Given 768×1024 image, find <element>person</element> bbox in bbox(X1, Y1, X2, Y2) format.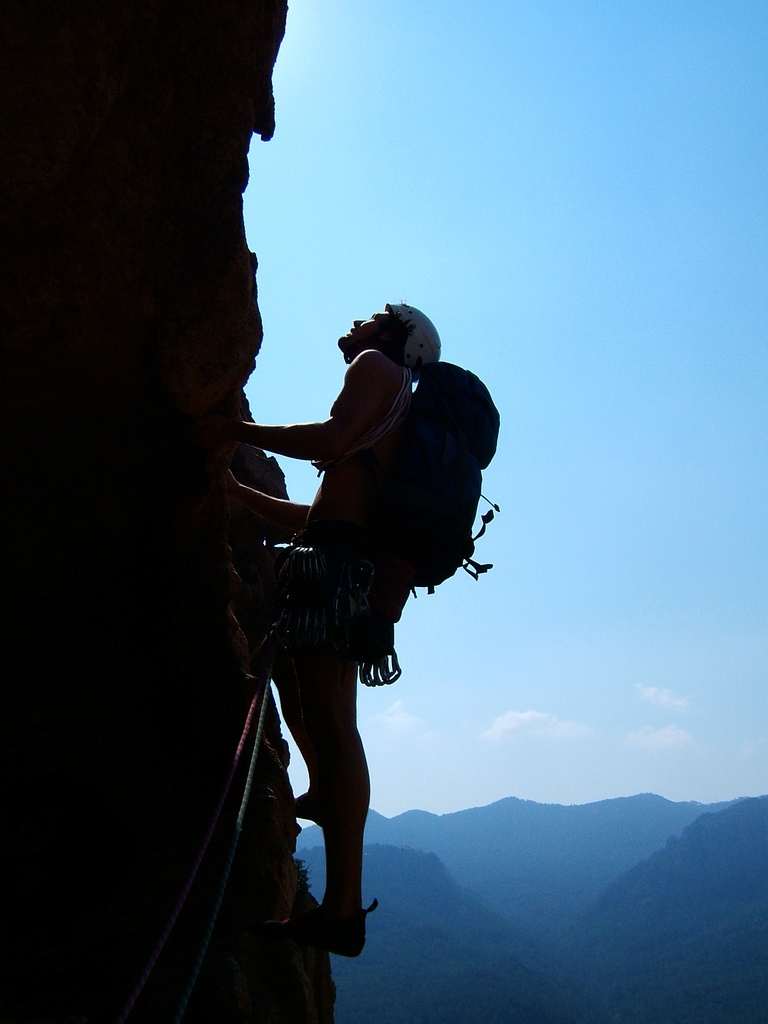
bbox(196, 292, 467, 958).
